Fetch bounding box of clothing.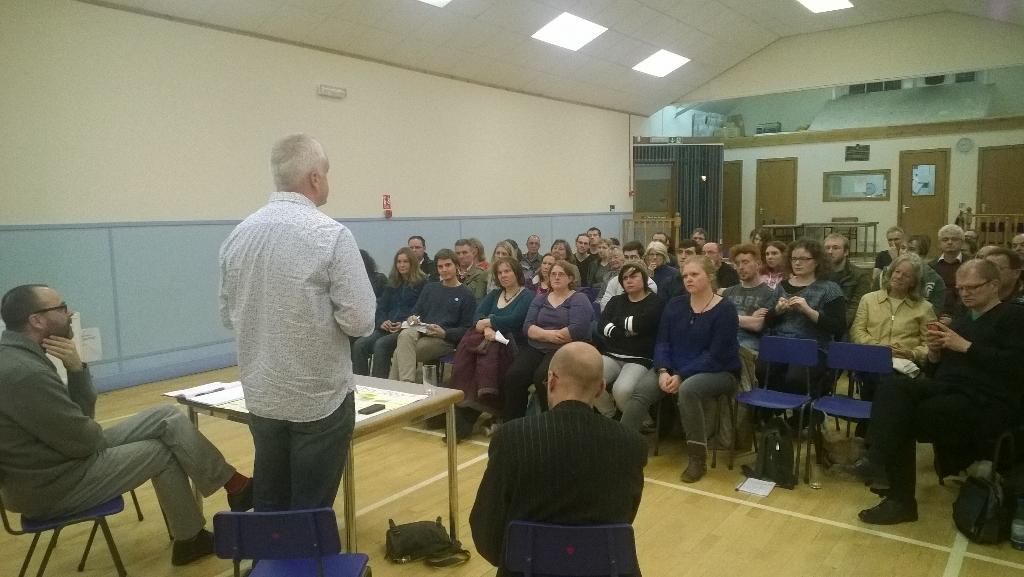
Bbox: region(204, 188, 399, 516).
